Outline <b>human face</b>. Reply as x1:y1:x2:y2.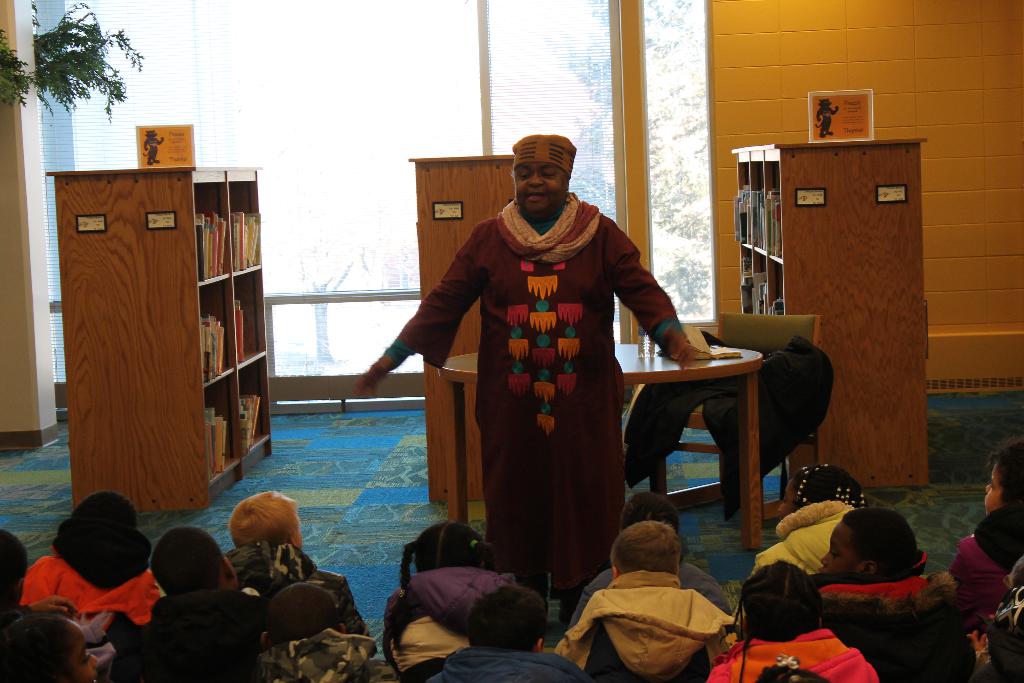
515:163:568:212.
